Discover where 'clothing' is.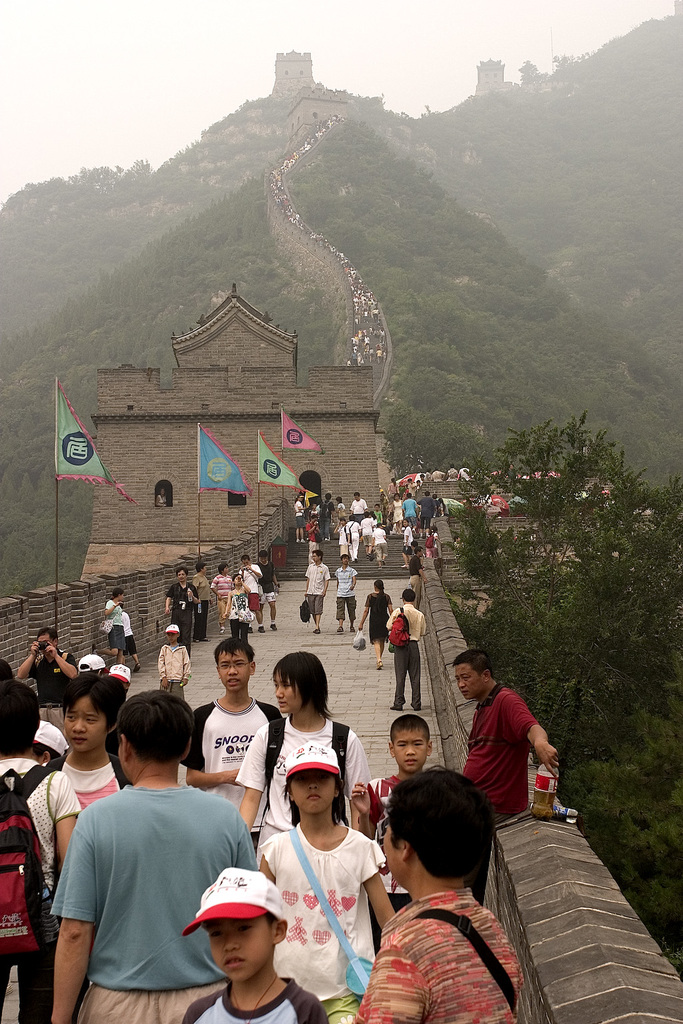
Discovered at locate(165, 651, 186, 687).
